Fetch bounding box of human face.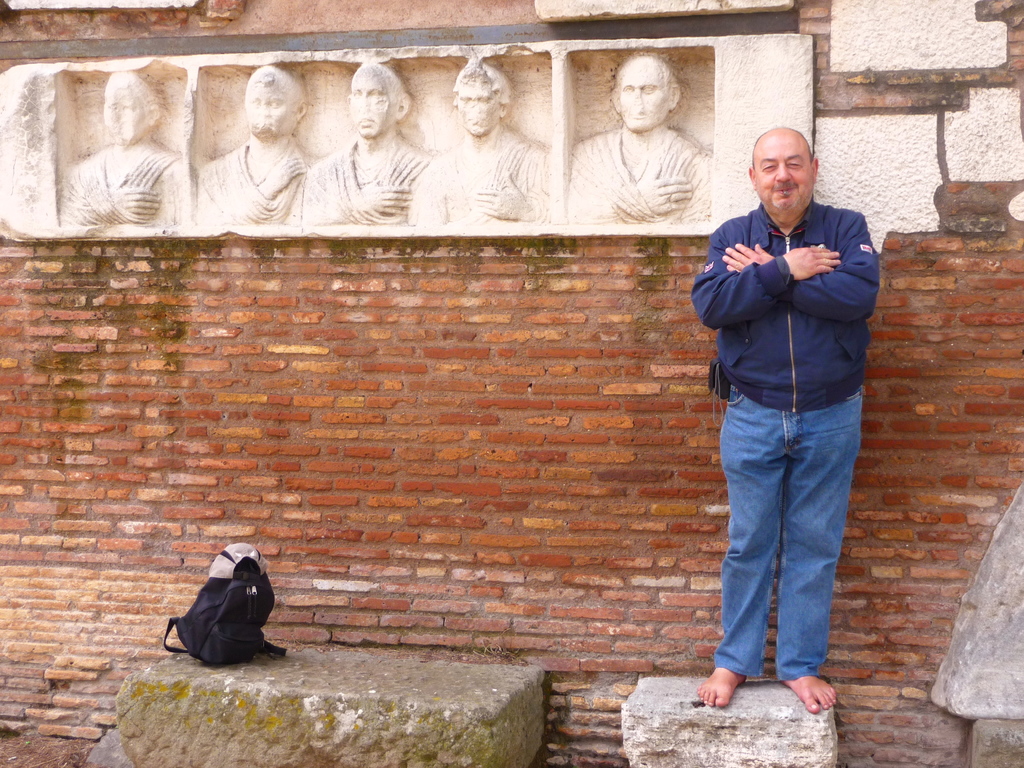
Bbox: <region>244, 83, 292, 136</region>.
